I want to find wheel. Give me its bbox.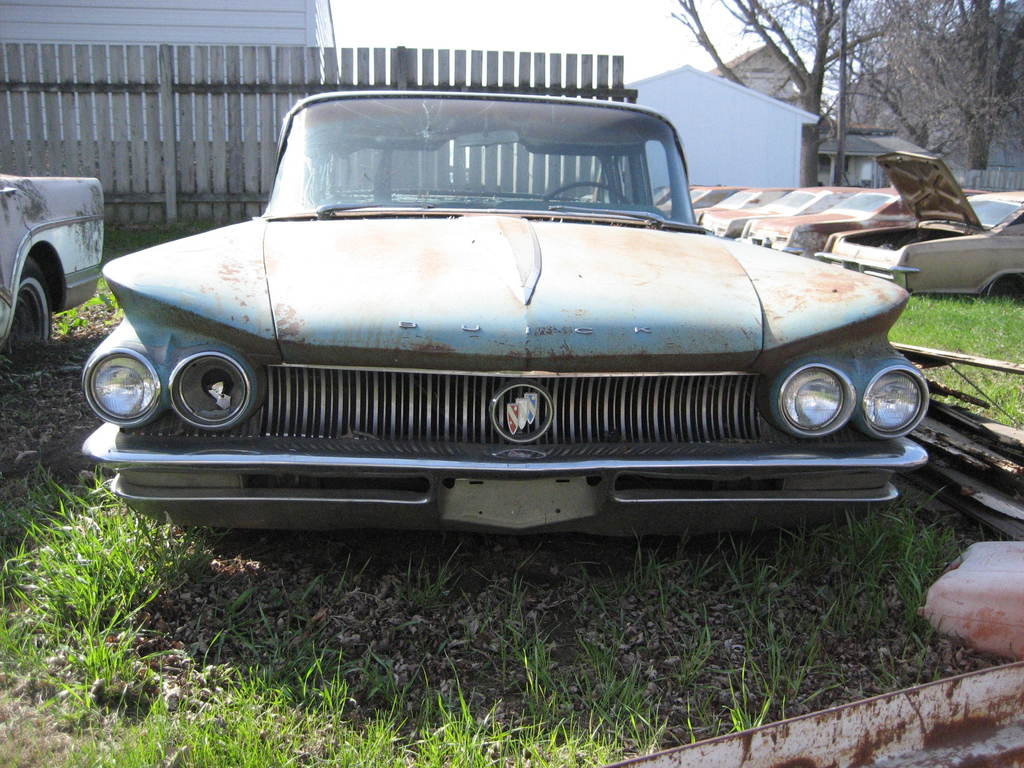
(976, 274, 1022, 305).
